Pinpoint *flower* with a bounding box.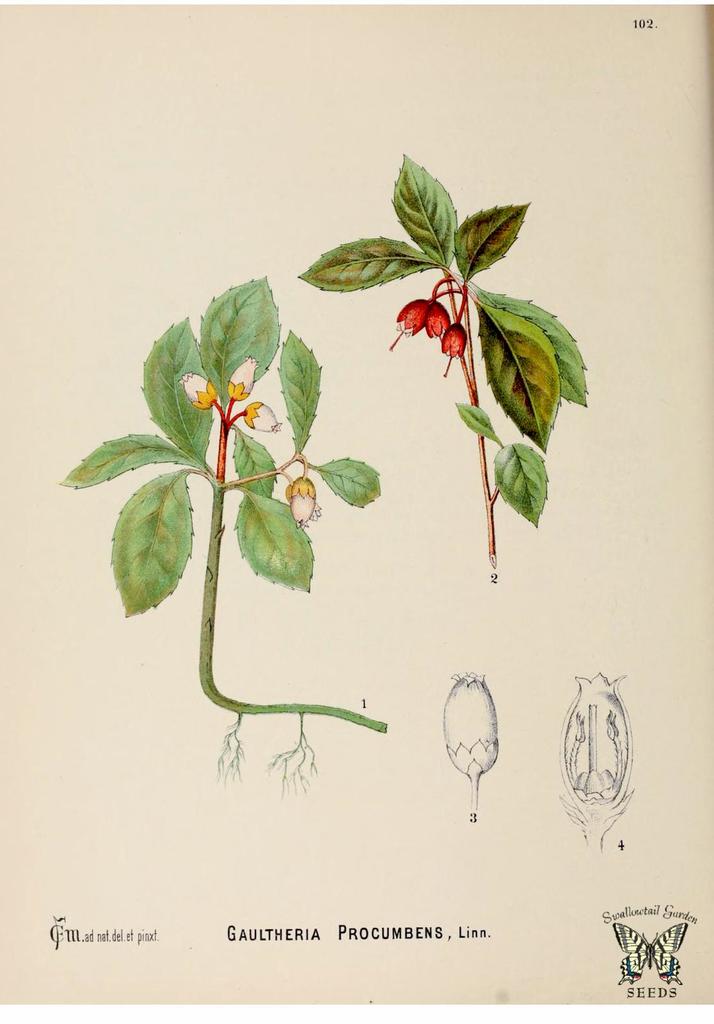
(177, 370, 223, 413).
